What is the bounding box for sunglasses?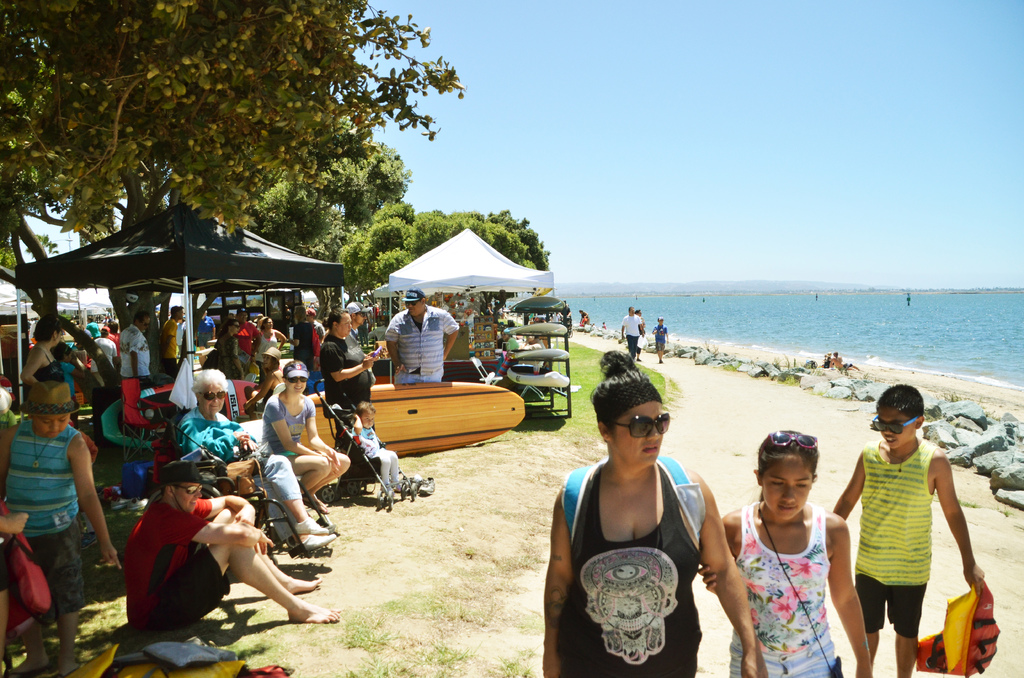
x1=173 y1=483 x2=204 y2=496.
